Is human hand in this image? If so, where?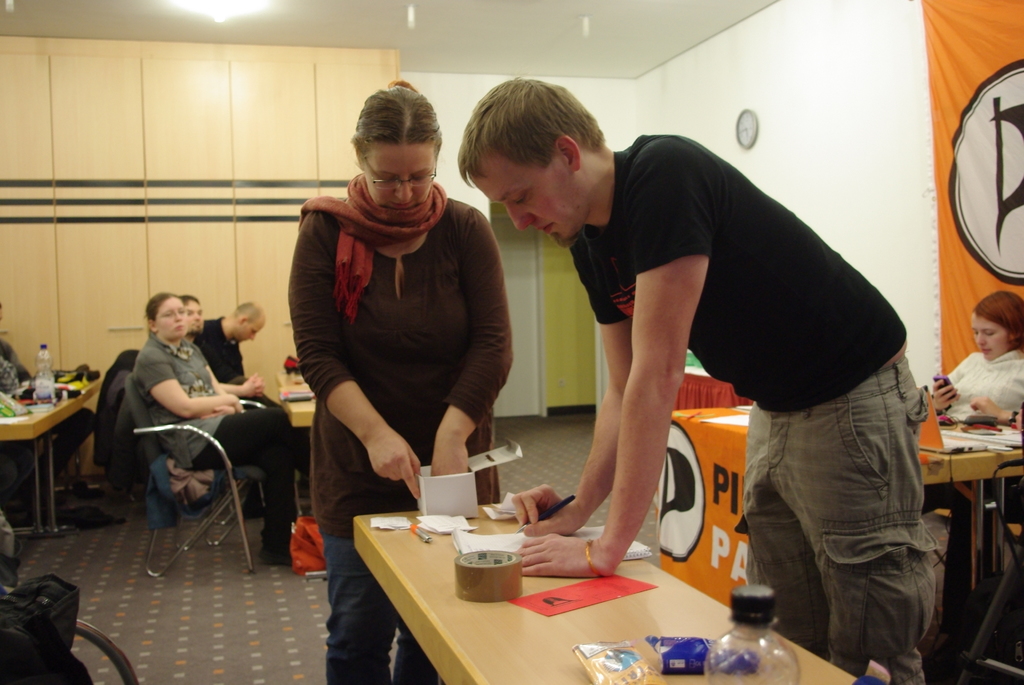
Yes, at BBox(430, 434, 470, 476).
